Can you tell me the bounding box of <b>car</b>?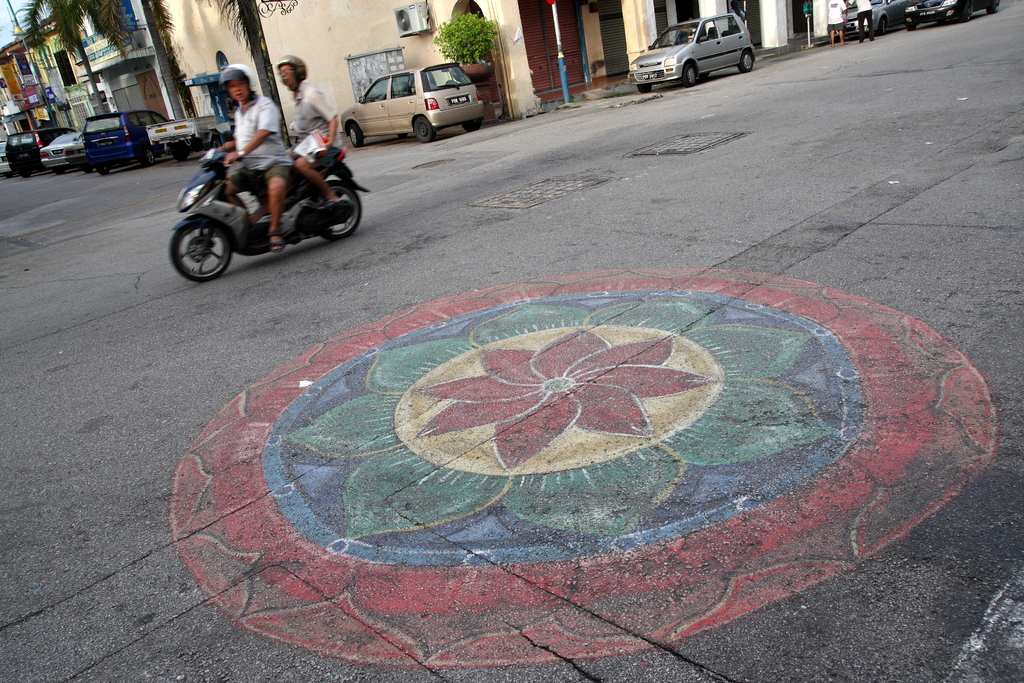
rect(904, 0, 1003, 23).
